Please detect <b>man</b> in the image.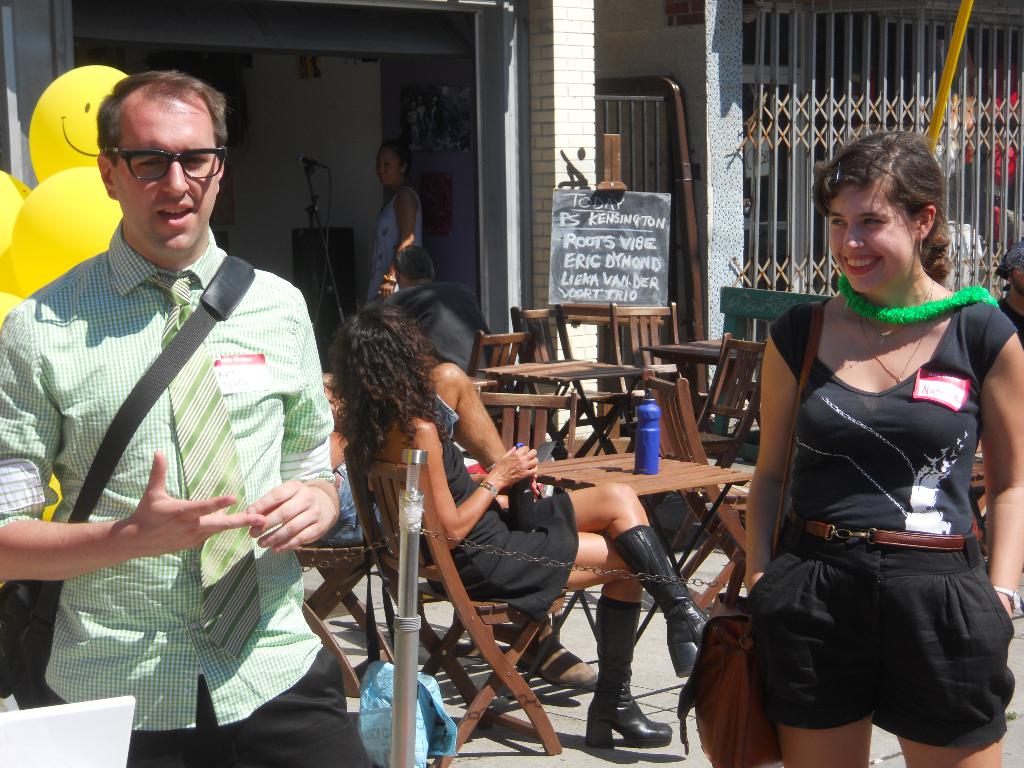
x1=995 y1=241 x2=1023 y2=339.
